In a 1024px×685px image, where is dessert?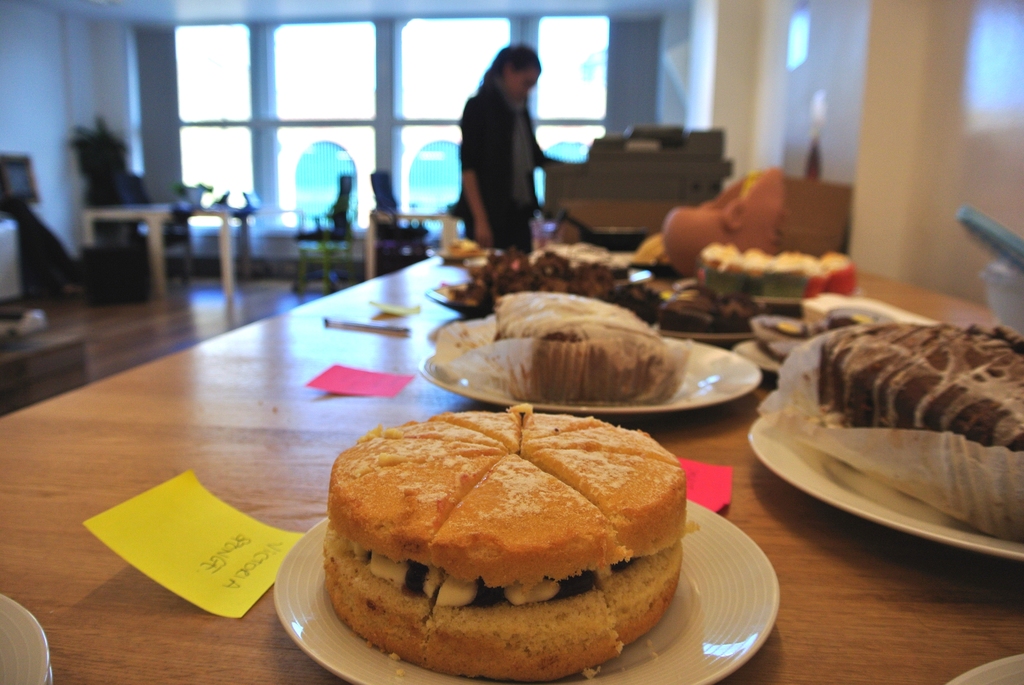
488,290,680,391.
